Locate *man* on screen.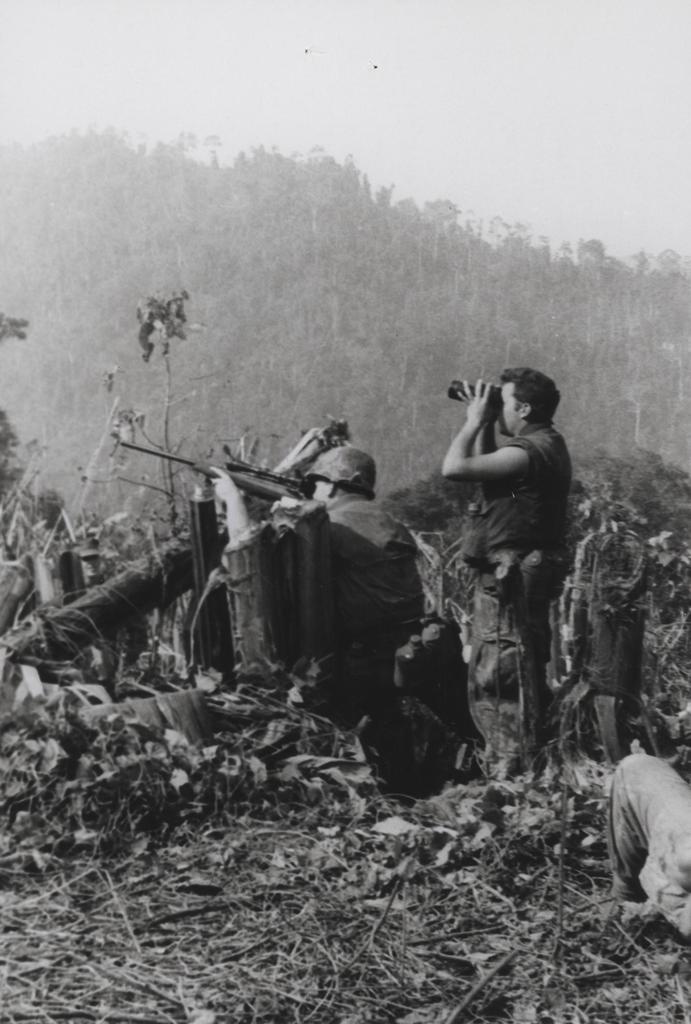
On screen at [203,445,432,721].
